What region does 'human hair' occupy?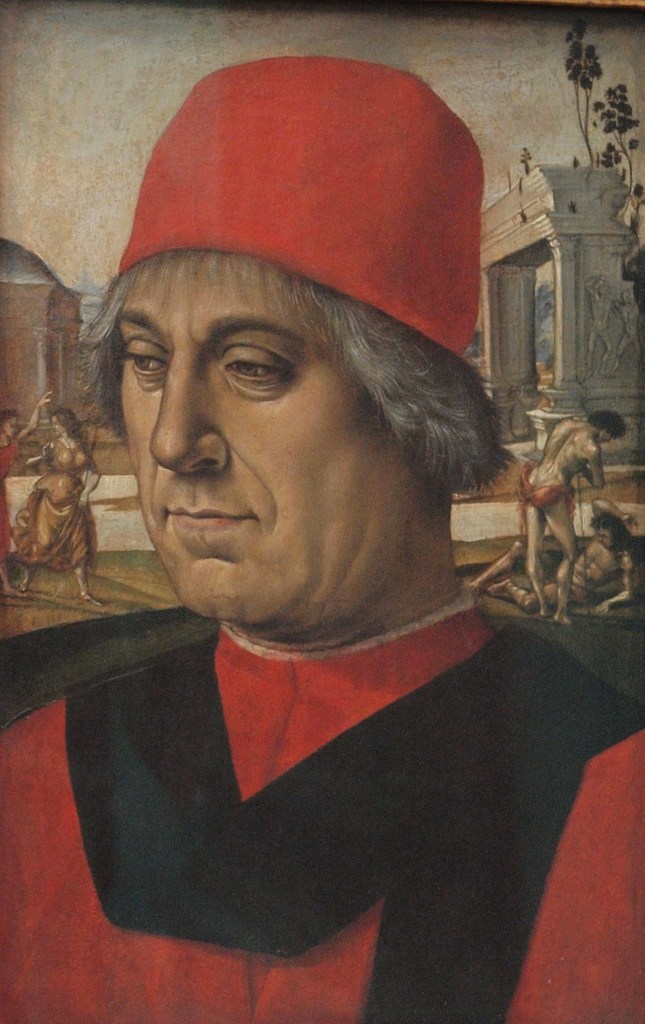
l=73, t=246, r=511, b=490.
